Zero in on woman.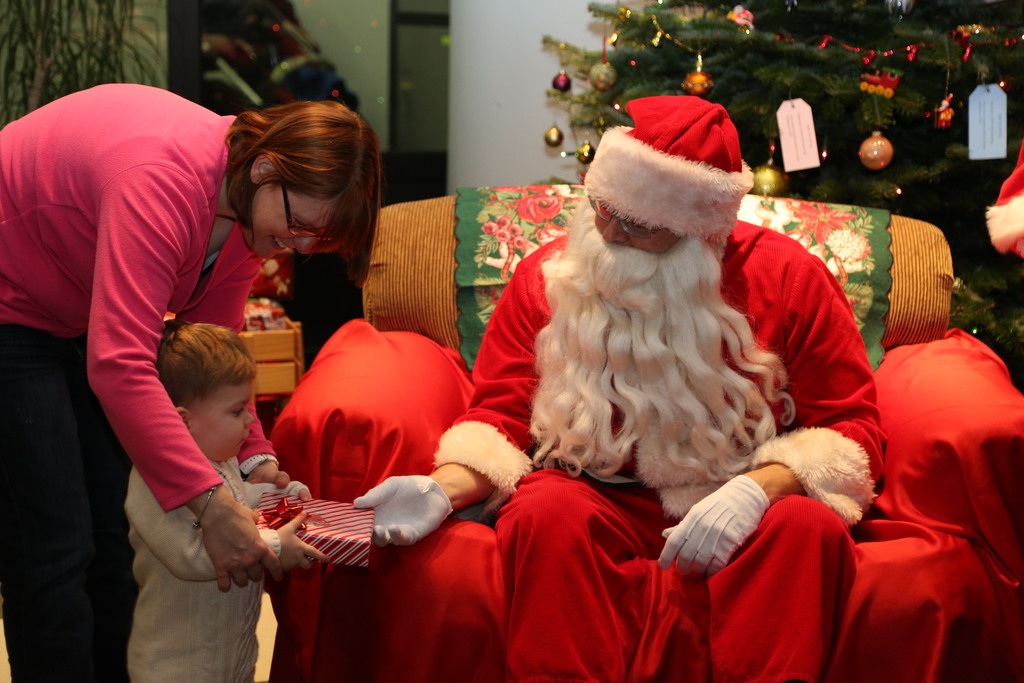
Zeroed in: [left=0, top=82, right=380, bottom=682].
